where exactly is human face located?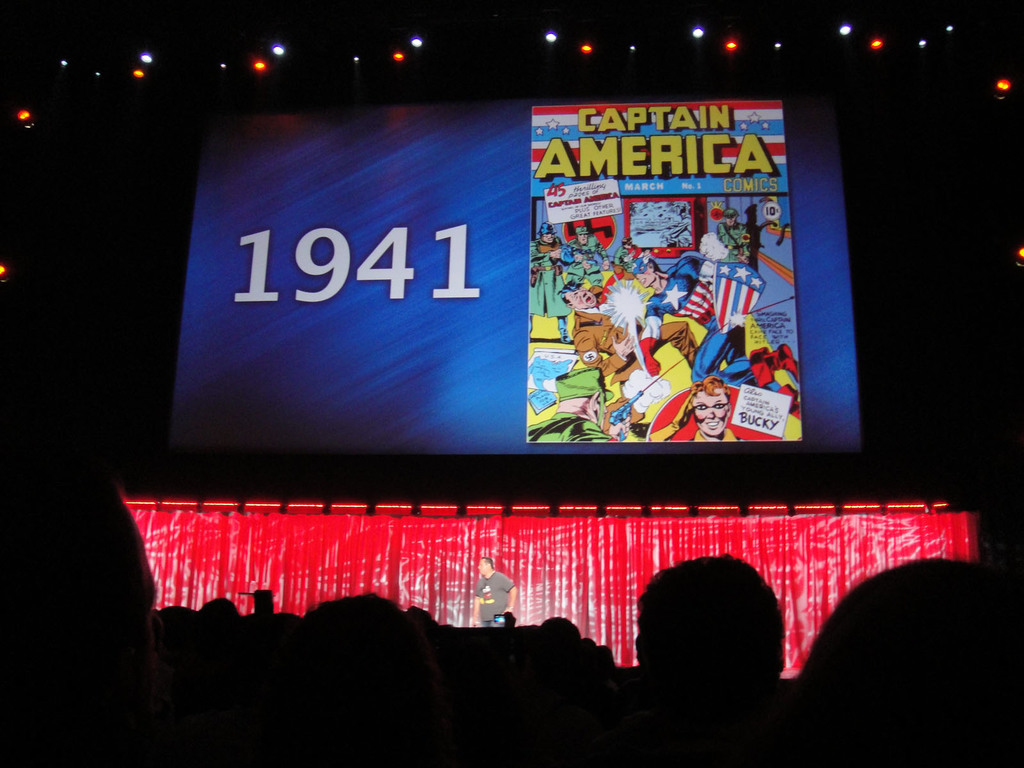
Its bounding box is box(540, 233, 555, 244).
